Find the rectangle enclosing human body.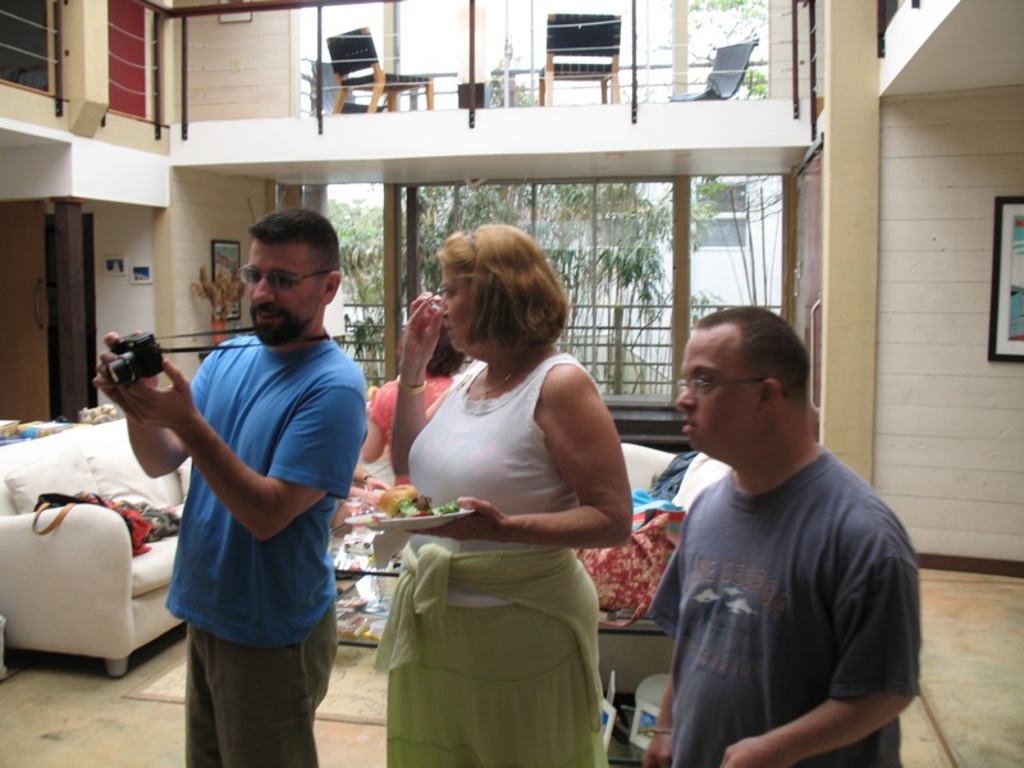
bbox=(360, 375, 453, 479).
